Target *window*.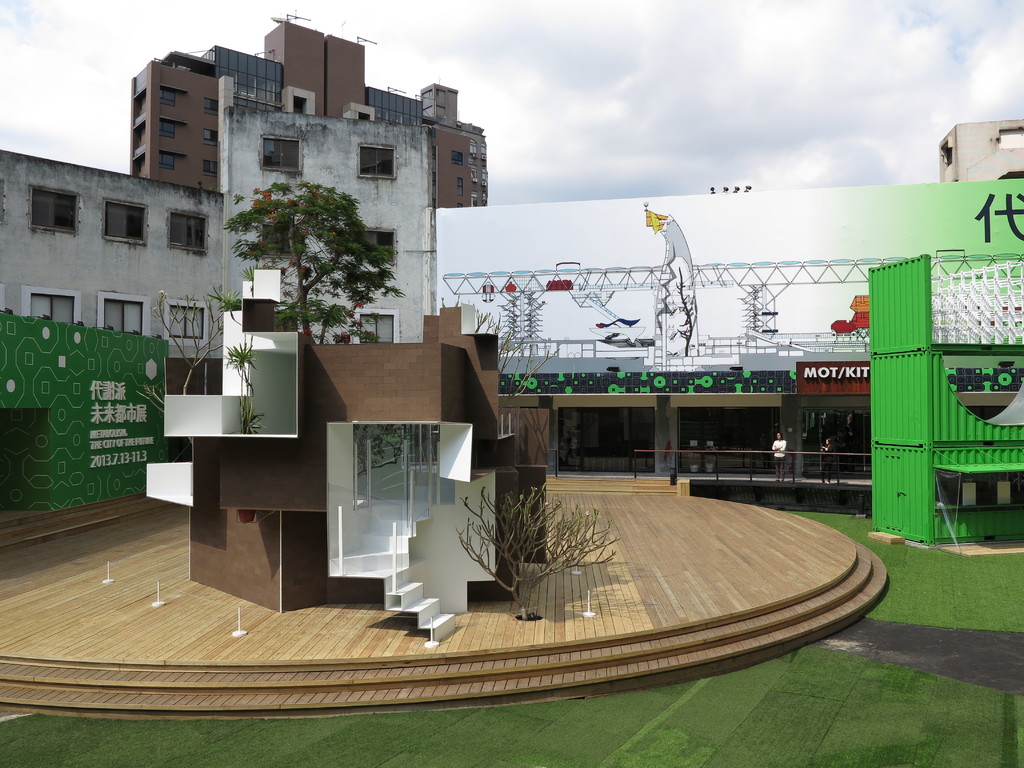
Target region: l=100, t=196, r=149, b=246.
